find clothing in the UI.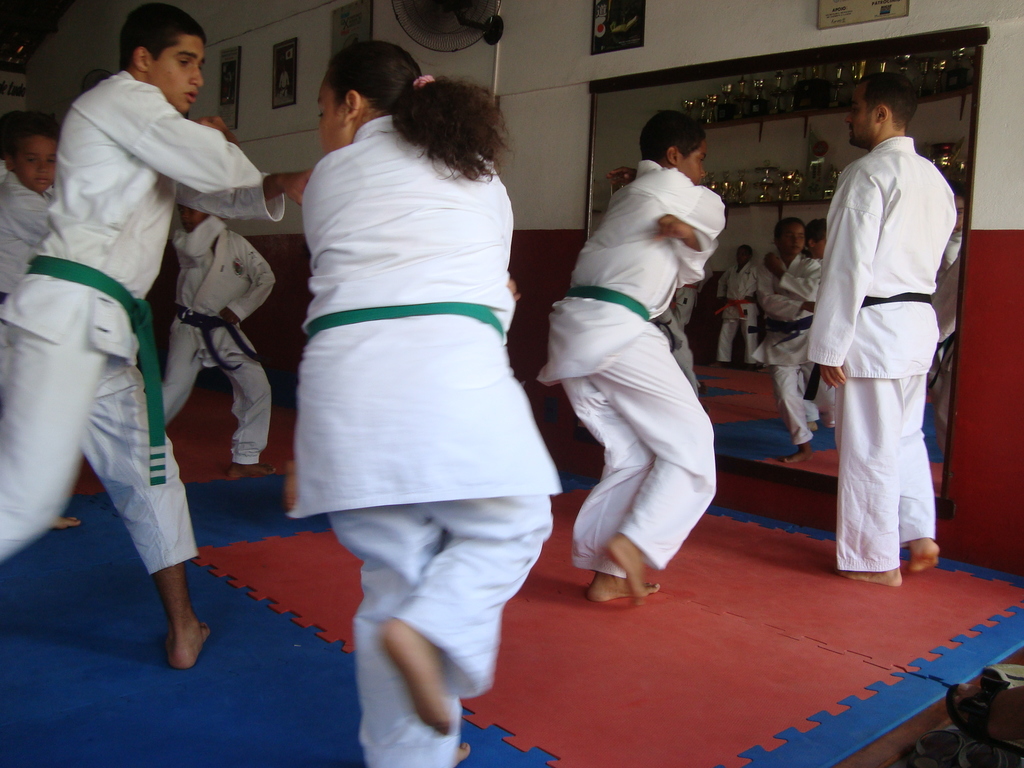
UI element at Rect(798, 79, 955, 607).
